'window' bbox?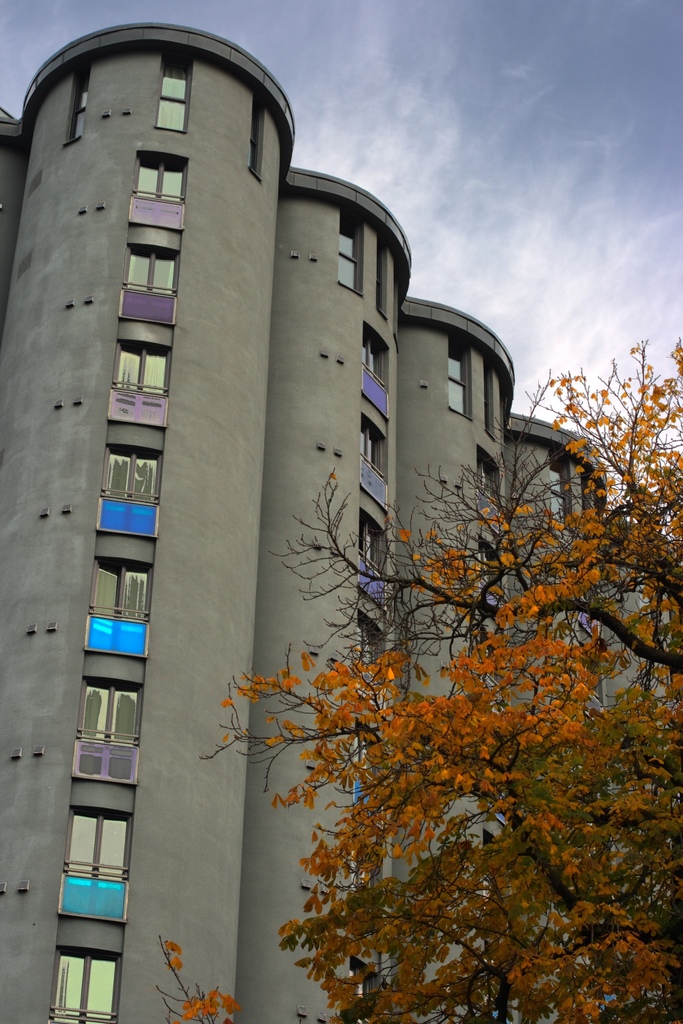
pyautogui.locateOnScreen(79, 676, 142, 743)
